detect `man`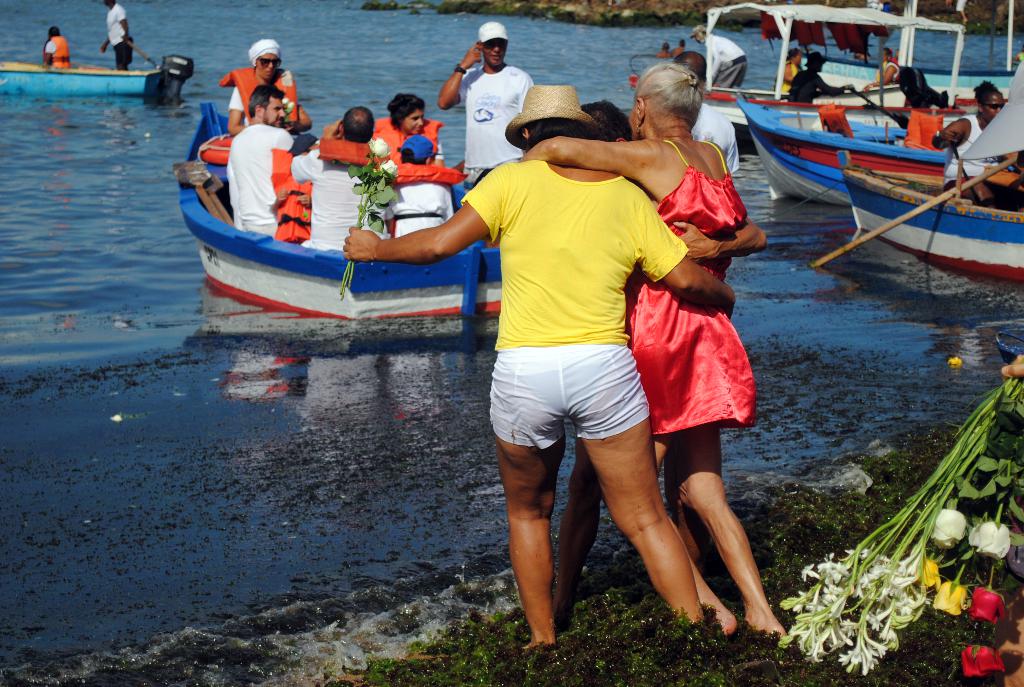
BBox(220, 73, 311, 239)
